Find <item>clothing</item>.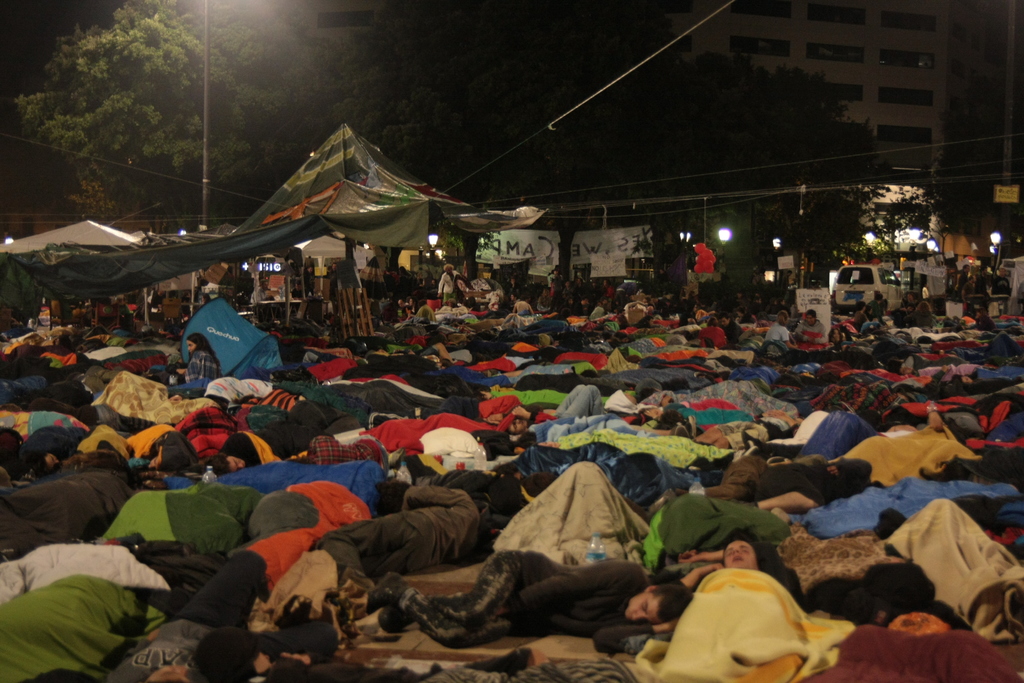
[x1=796, y1=318, x2=824, y2=341].
